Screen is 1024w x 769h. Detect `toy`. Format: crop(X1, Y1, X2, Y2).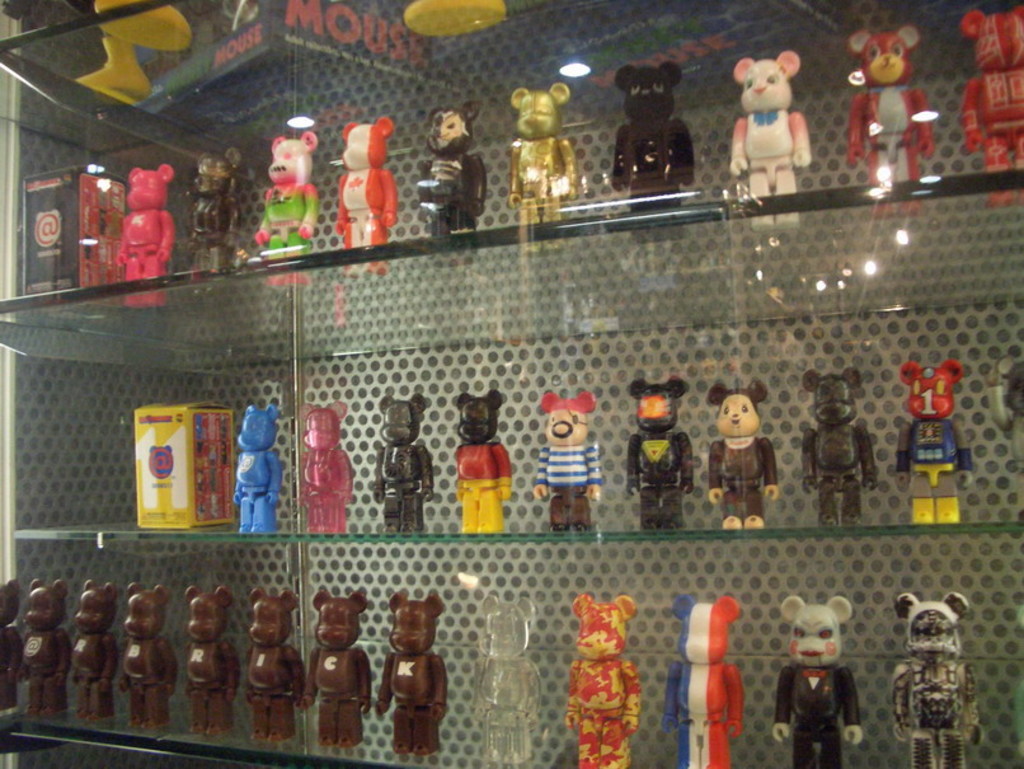
crop(766, 595, 861, 768).
